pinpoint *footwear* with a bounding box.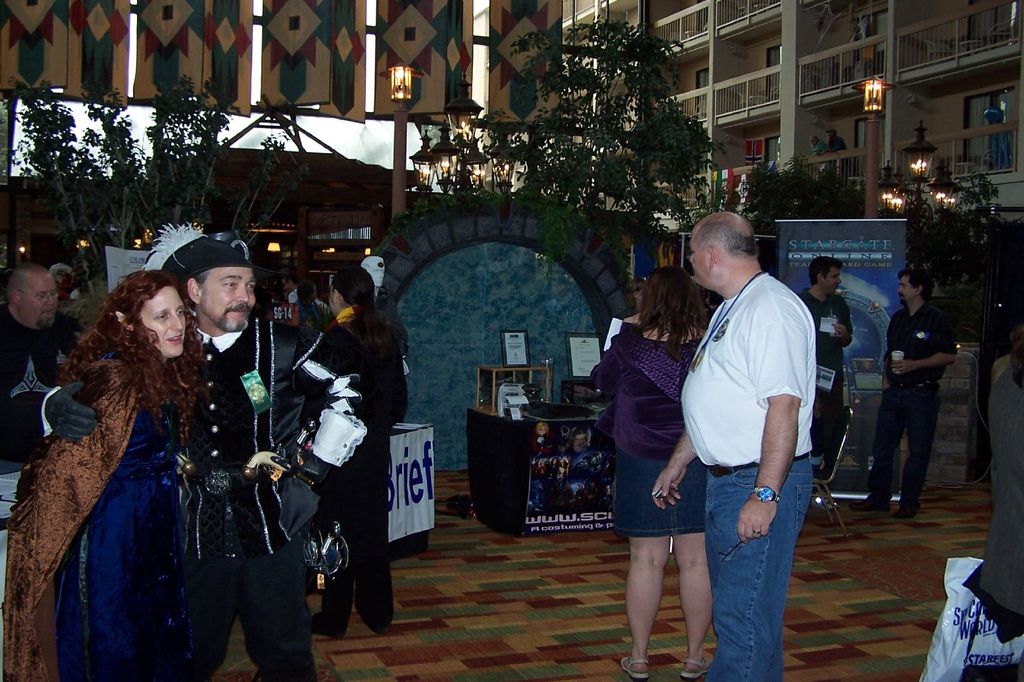
box=[353, 596, 387, 628].
